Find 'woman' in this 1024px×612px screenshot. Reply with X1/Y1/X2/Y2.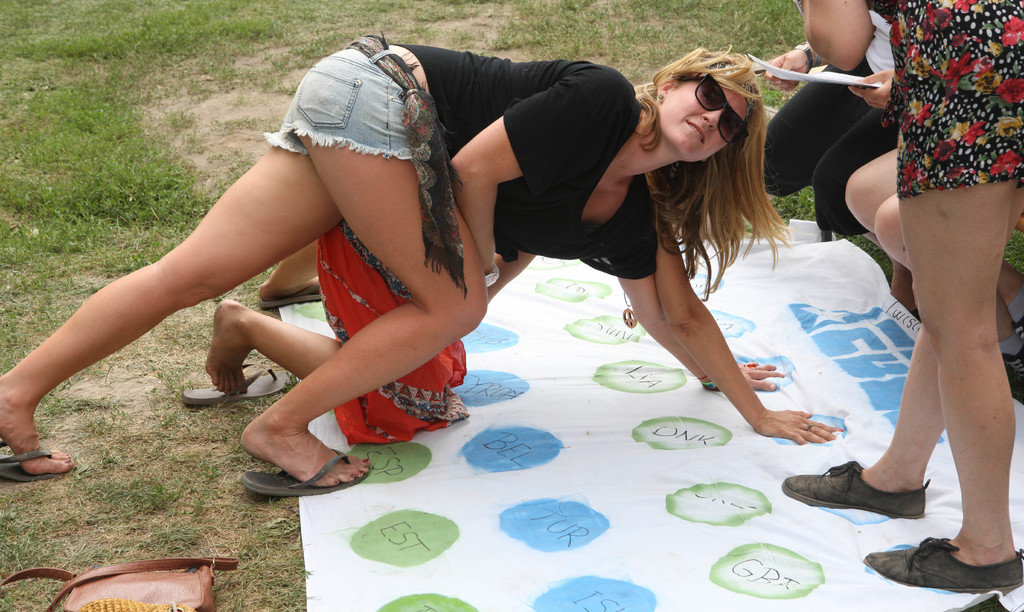
0/31/785/497.
